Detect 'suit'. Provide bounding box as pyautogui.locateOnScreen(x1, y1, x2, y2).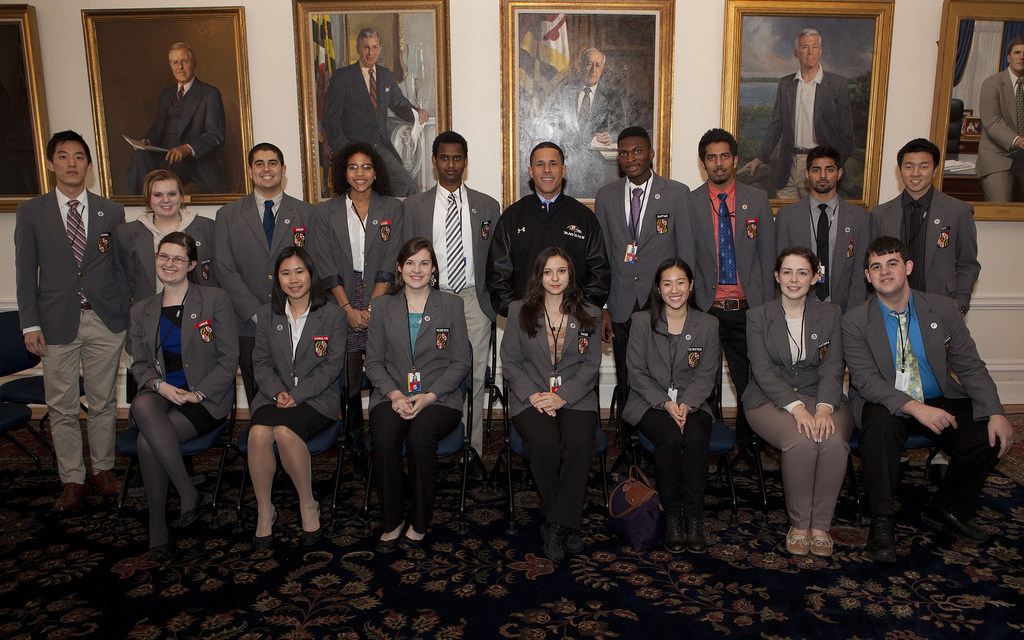
pyautogui.locateOnScreen(692, 186, 778, 448).
